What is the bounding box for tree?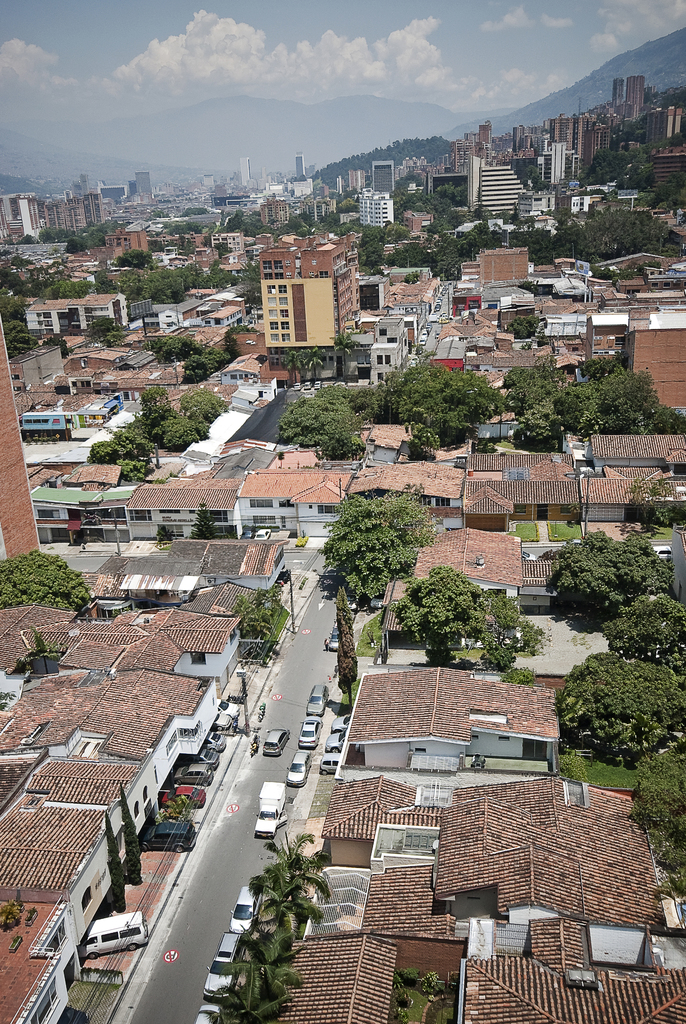
85 315 128 348.
